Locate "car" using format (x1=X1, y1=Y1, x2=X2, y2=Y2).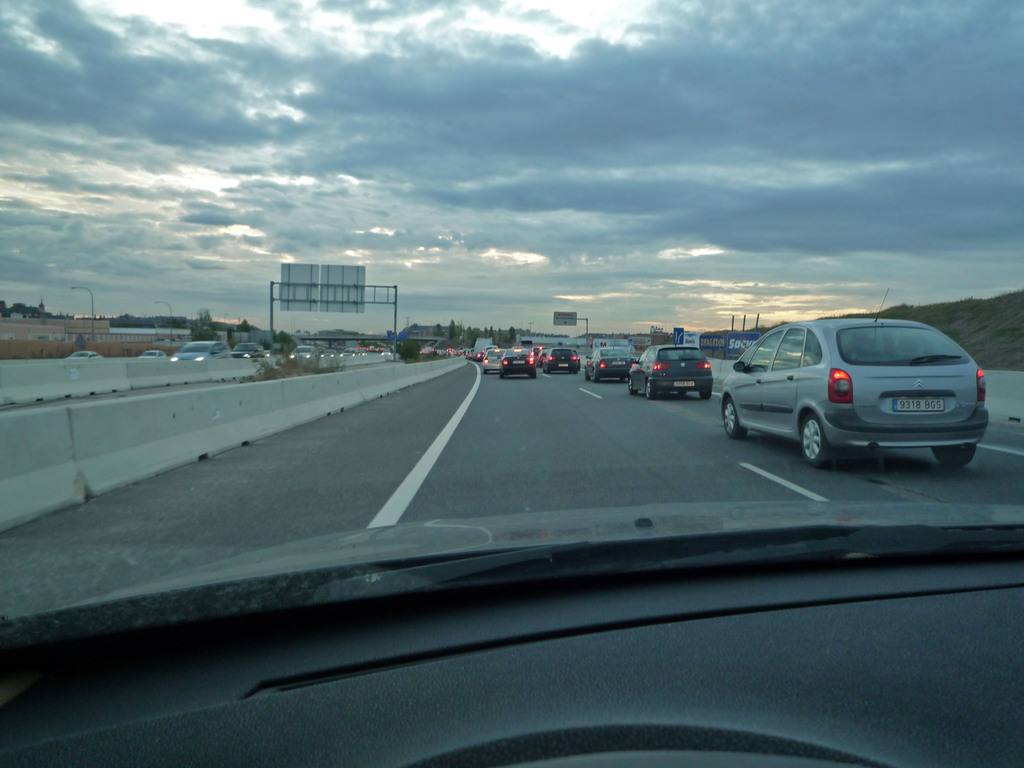
(x1=64, y1=350, x2=102, y2=359).
